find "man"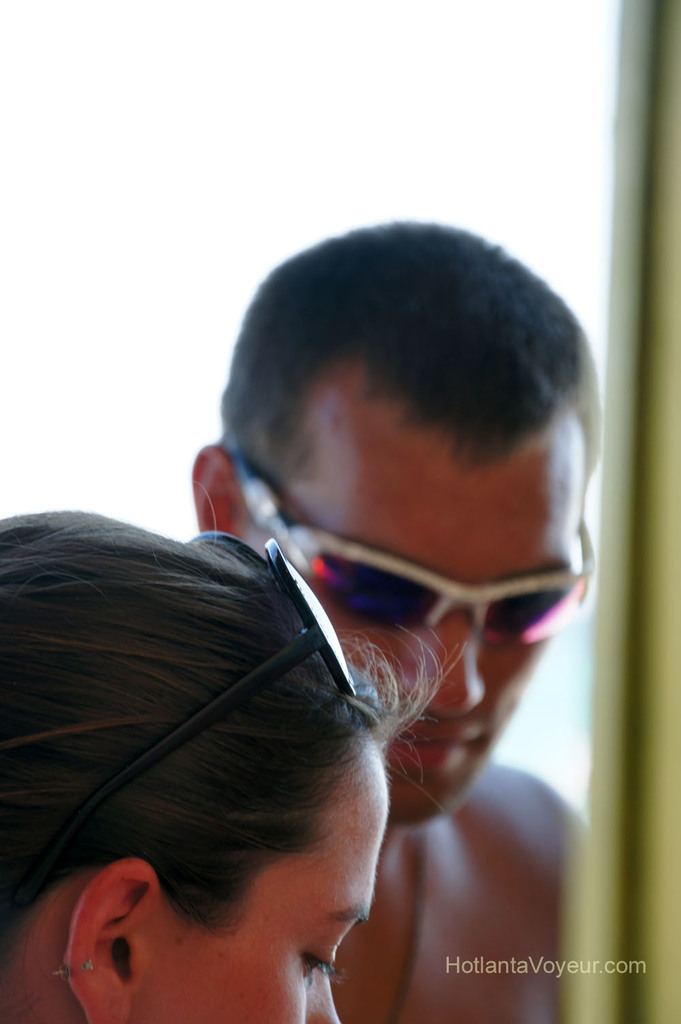
[left=189, top=219, right=609, bottom=1017]
